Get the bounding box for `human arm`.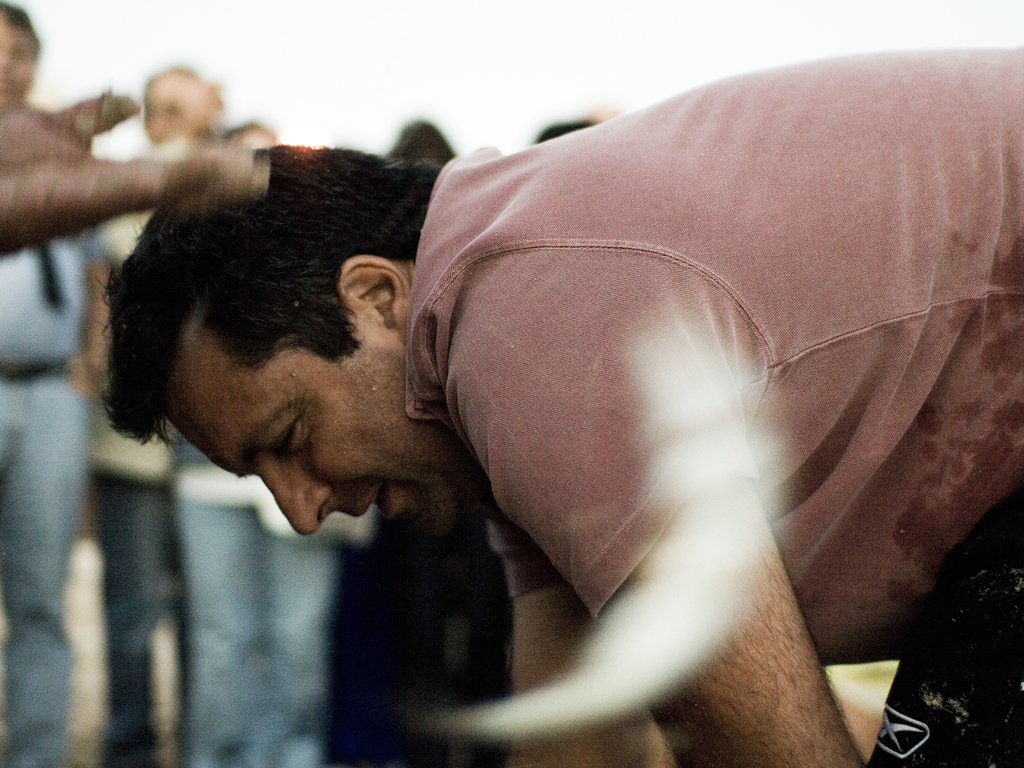
425:163:853:684.
